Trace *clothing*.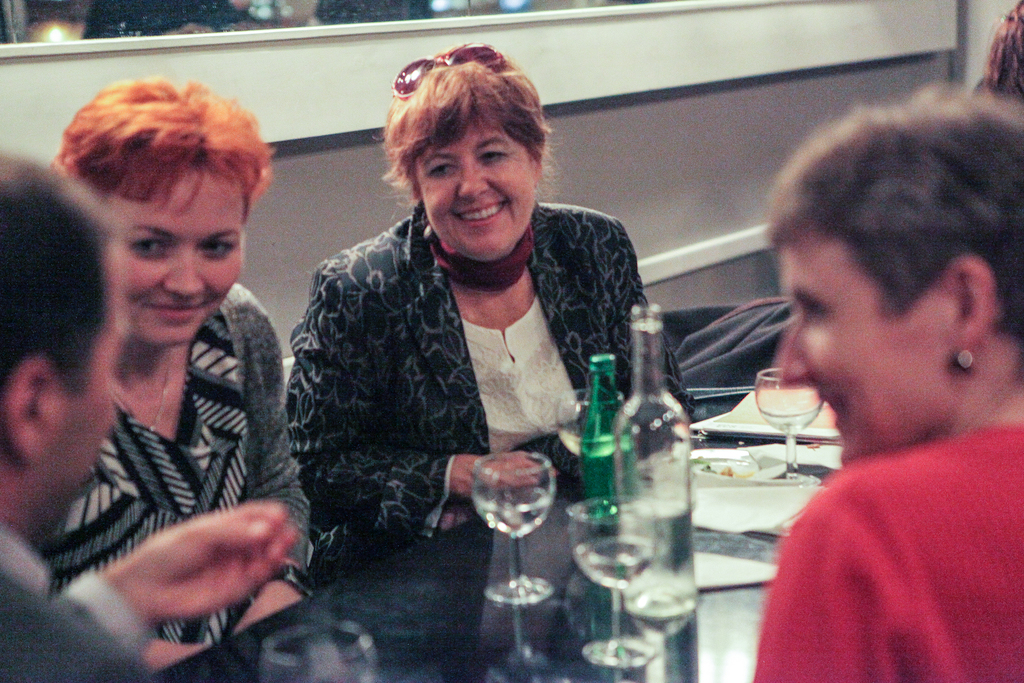
Traced to bbox=[43, 279, 324, 667].
